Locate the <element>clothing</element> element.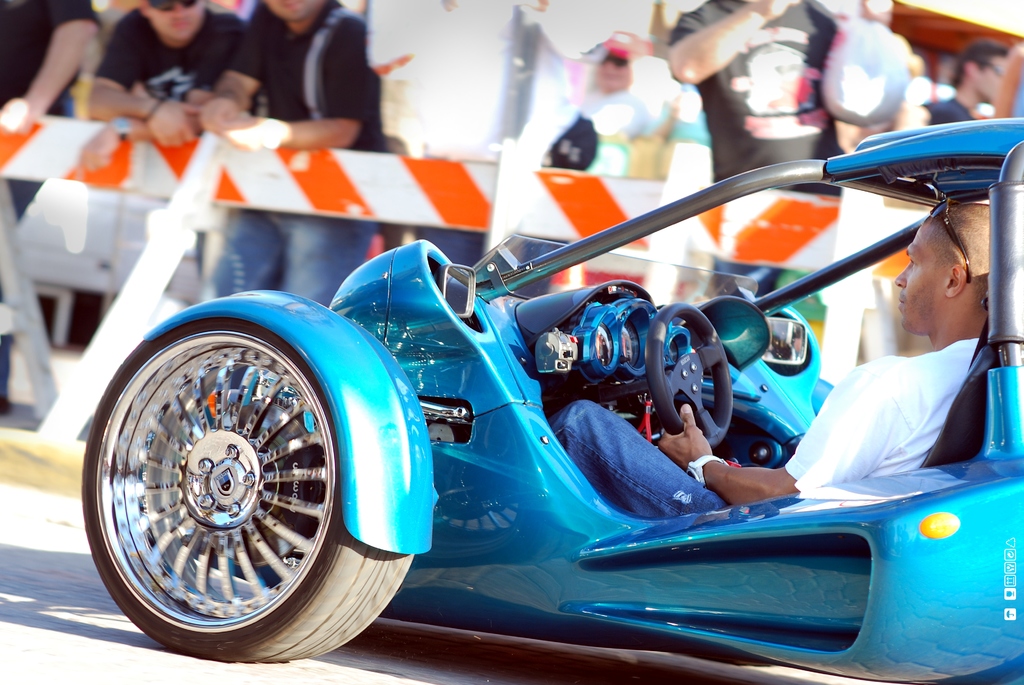
Element bbox: <region>236, 7, 392, 308</region>.
